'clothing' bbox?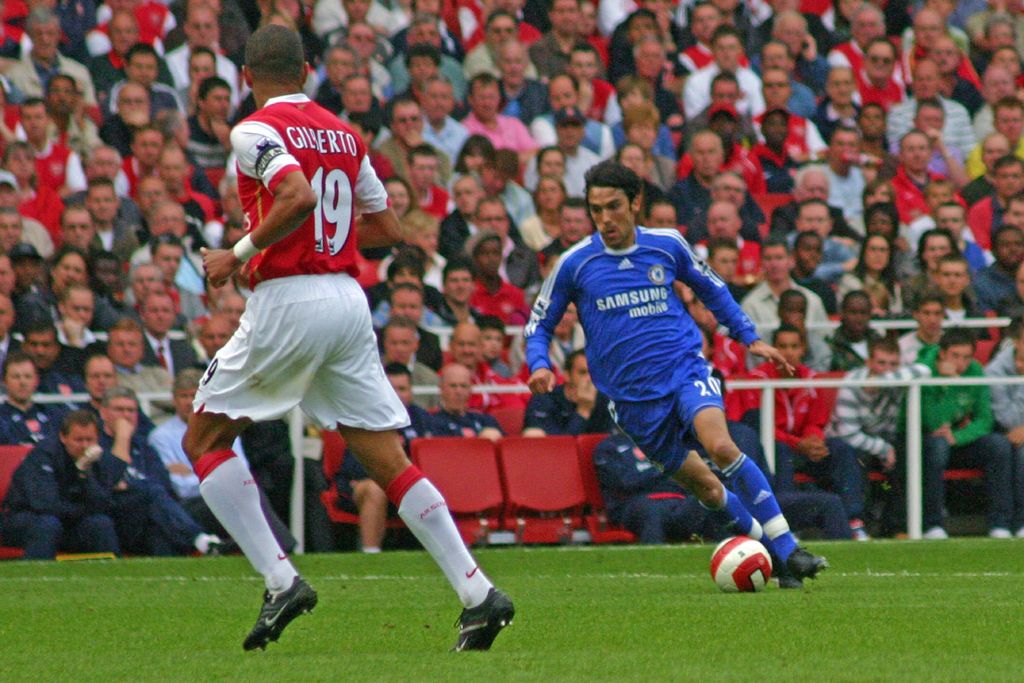
bbox=(750, 355, 830, 469)
